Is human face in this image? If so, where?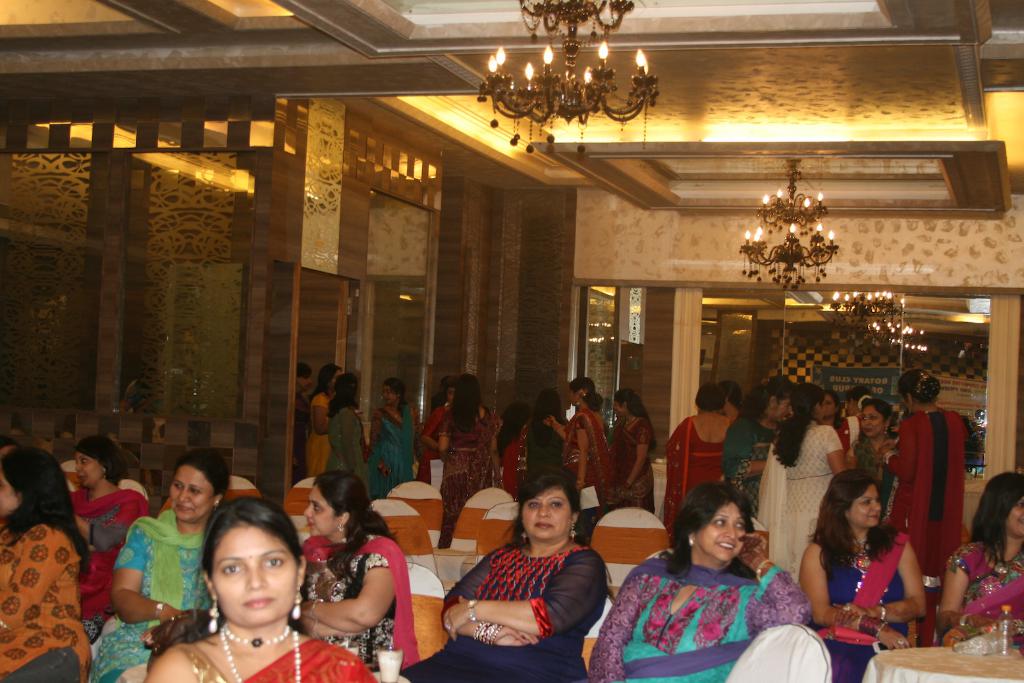
Yes, at bbox(840, 484, 886, 525).
